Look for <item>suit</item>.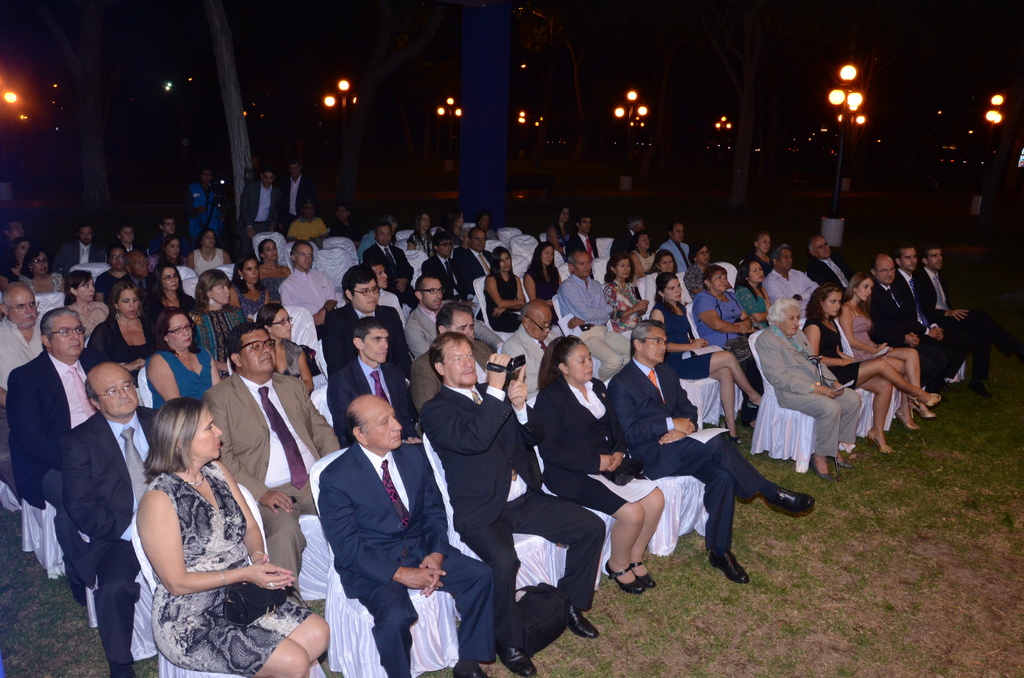
Found: bbox=(317, 441, 493, 677).
